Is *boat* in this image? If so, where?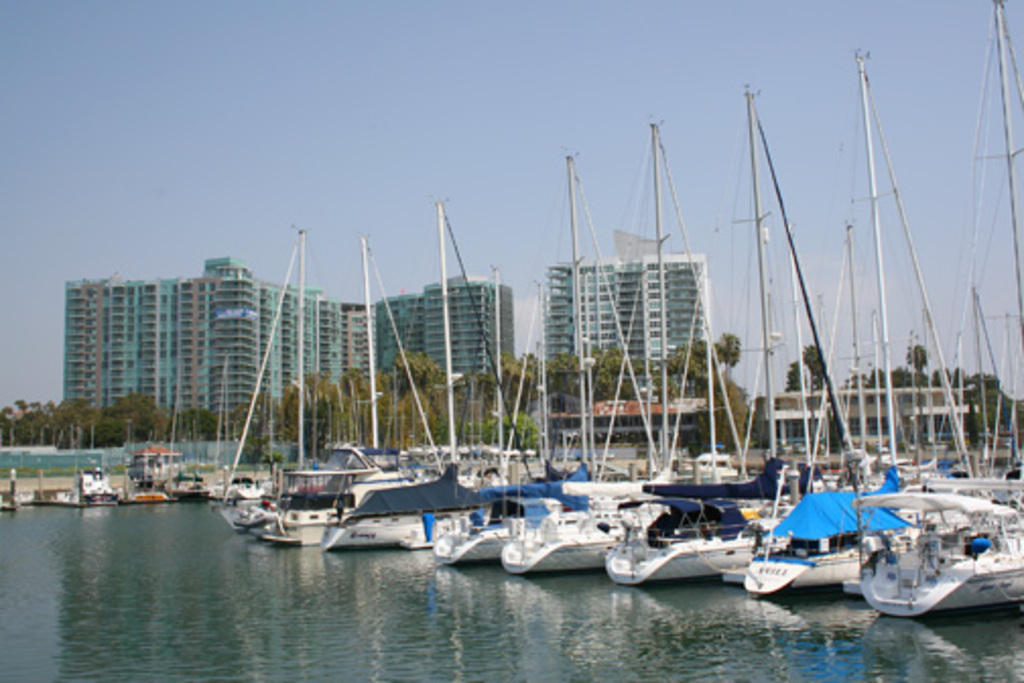
Yes, at 847/0/1022/626.
